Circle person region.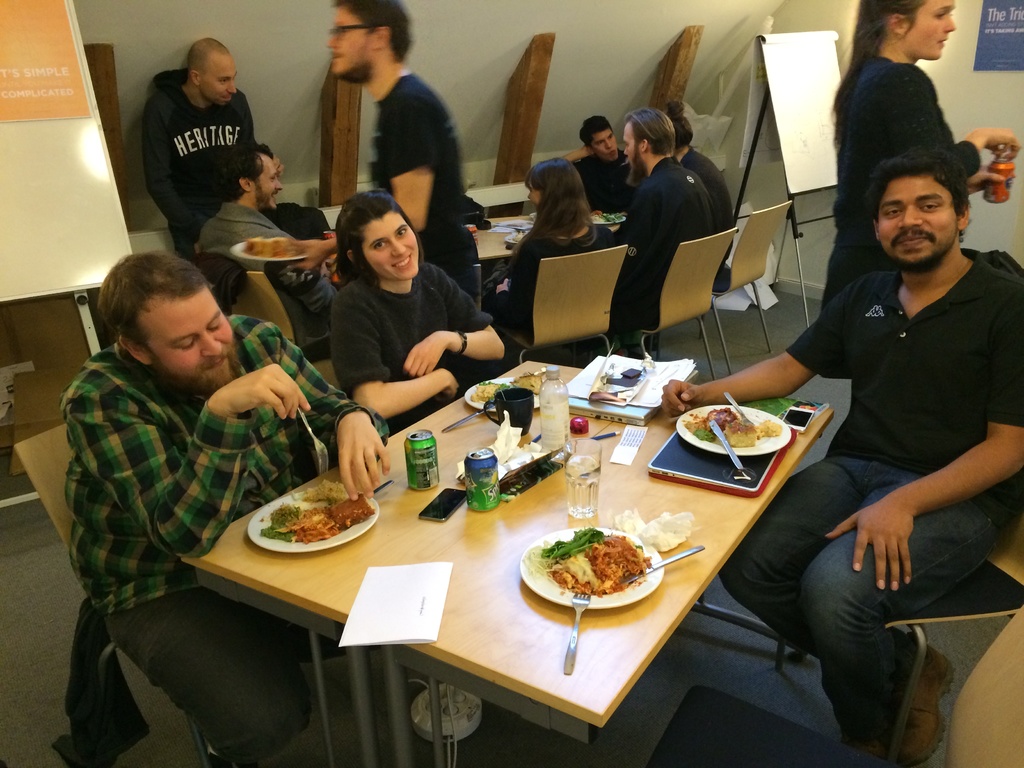
Region: 671/106/739/293.
